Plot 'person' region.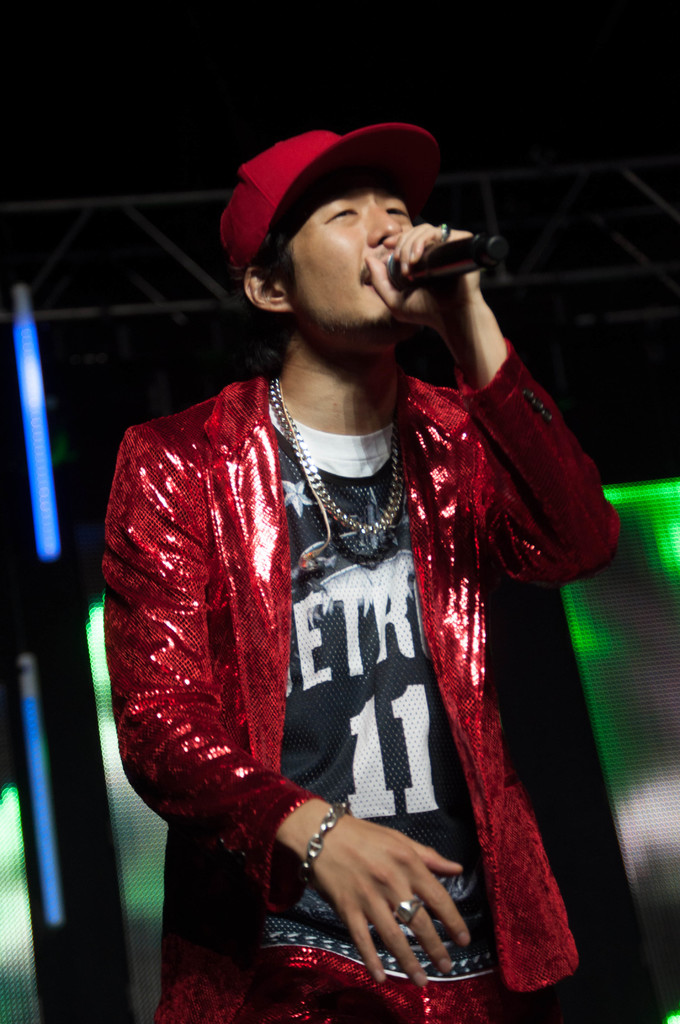
Plotted at detection(118, 106, 622, 1023).
